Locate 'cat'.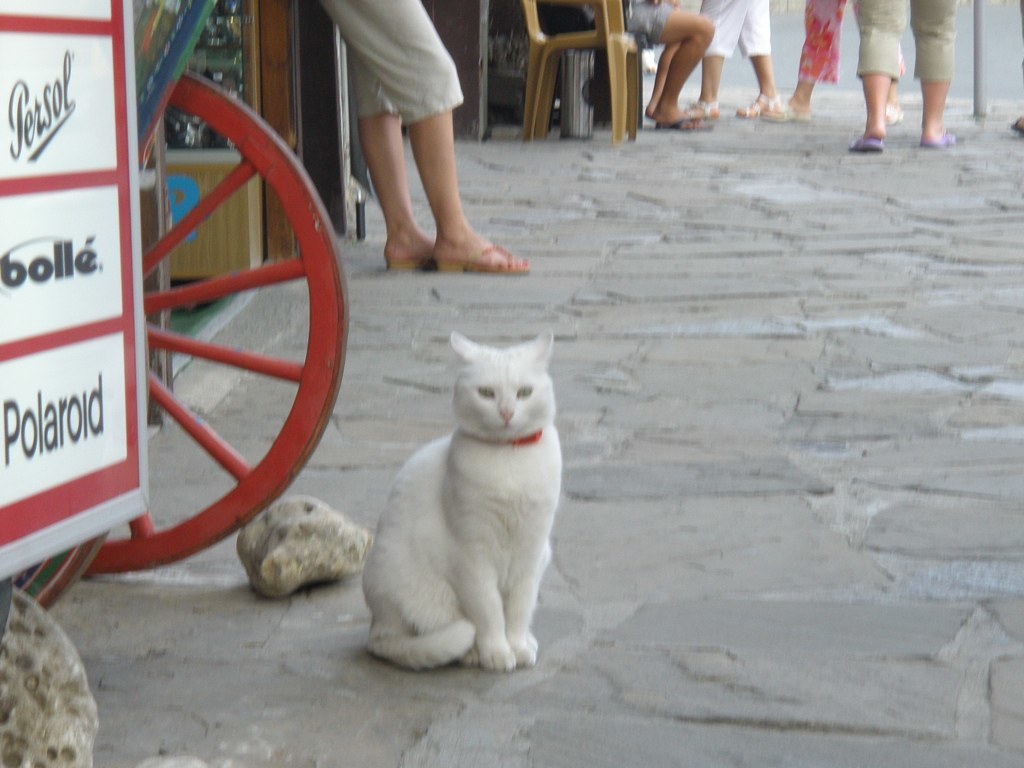
Bounding box: 358:323:557:672.
